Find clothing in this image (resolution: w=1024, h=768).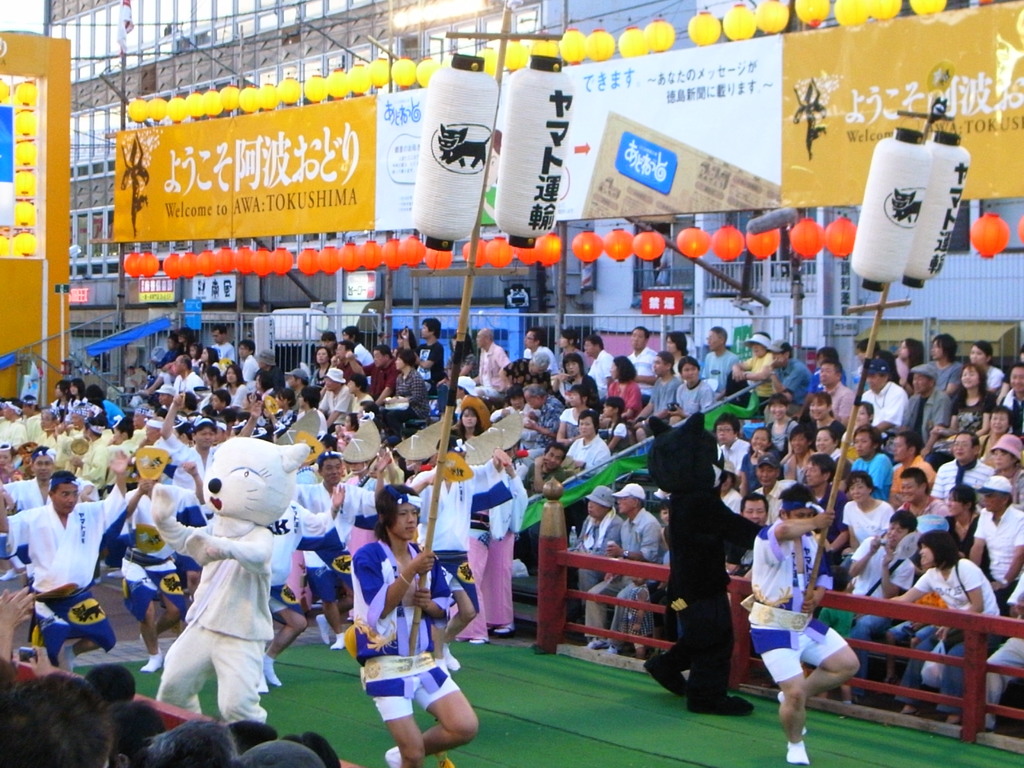
<box>160,431,218,511</box>.
